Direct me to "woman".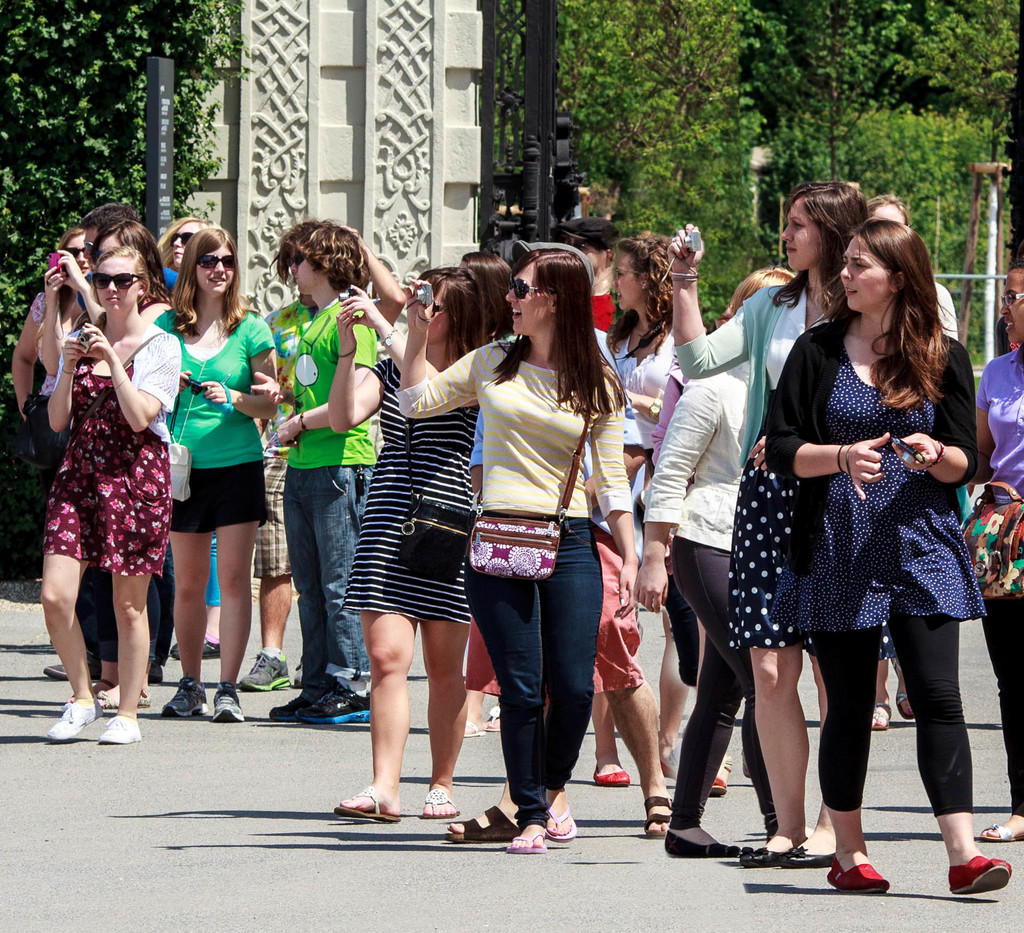
Direction: rect(628, 263, 790, 854).
